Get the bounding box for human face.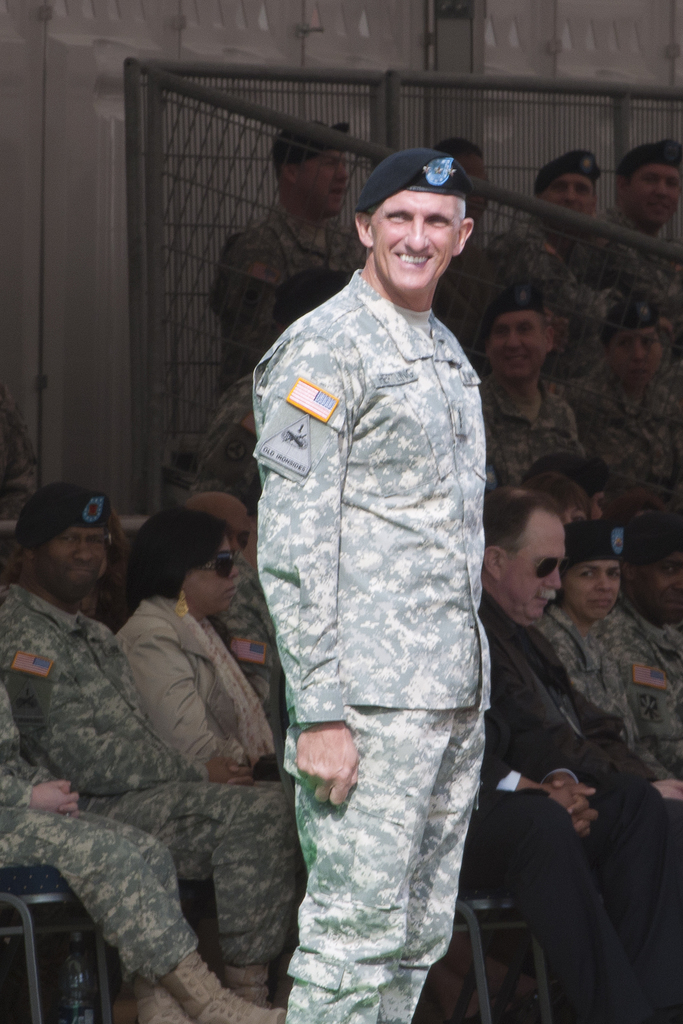
x1=545, y1=169, x2=598, y2=225.
